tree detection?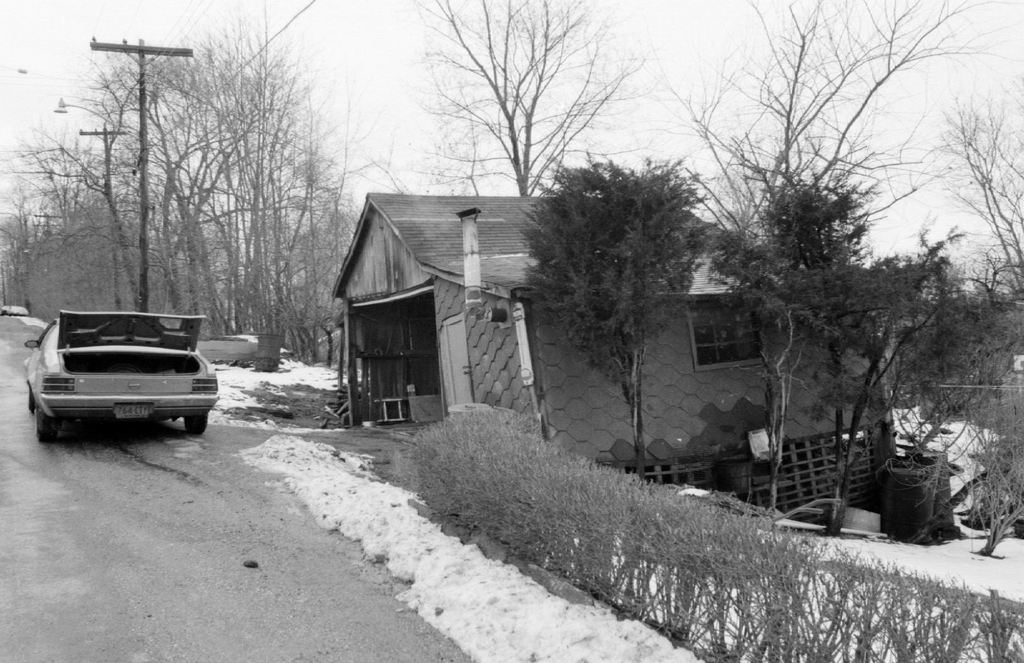
874 232 1014 429
